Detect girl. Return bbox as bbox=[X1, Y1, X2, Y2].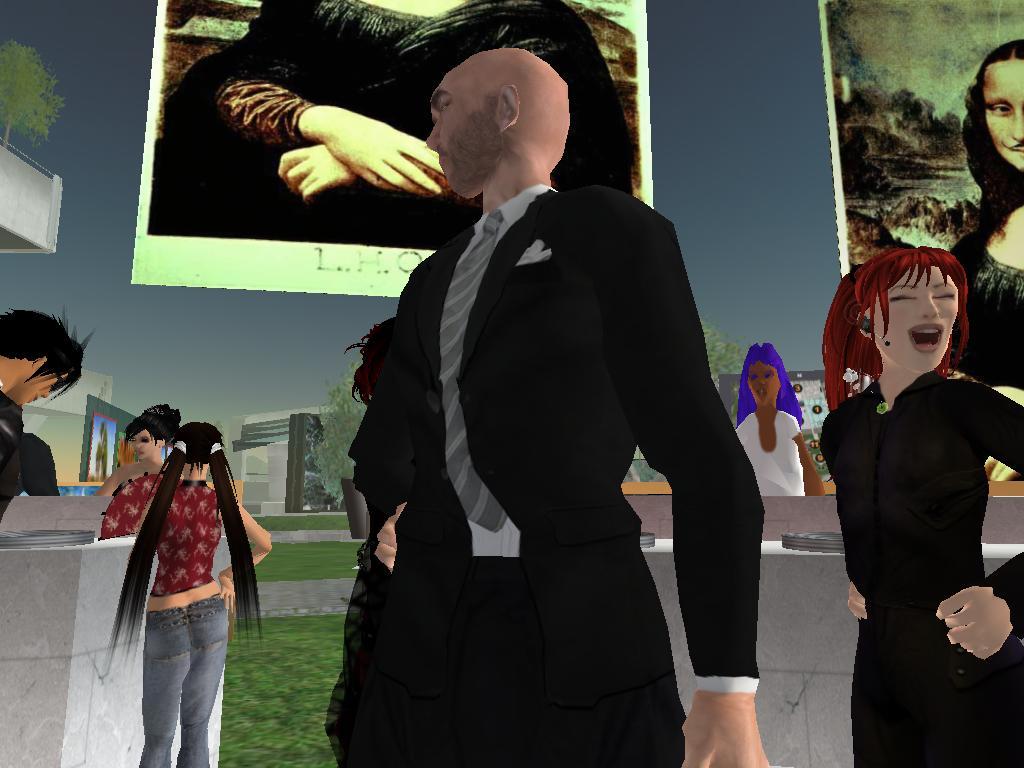
bbox=[95, 394, 186, 497].
